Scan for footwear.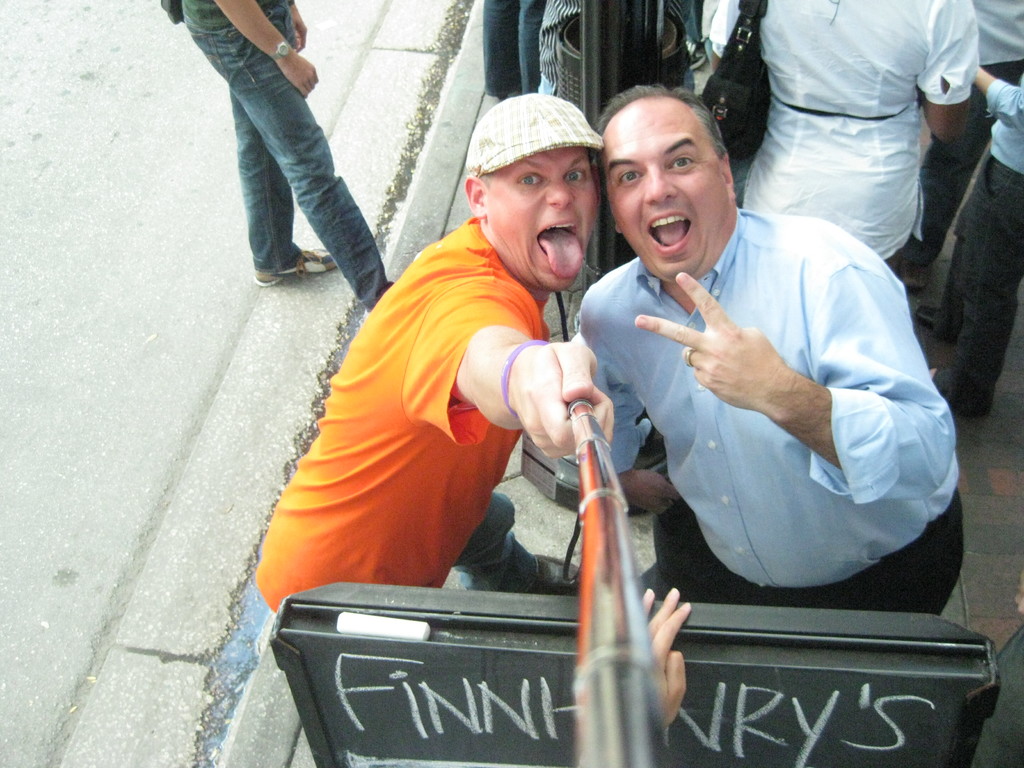
Scan result: 522:550:578:596.
